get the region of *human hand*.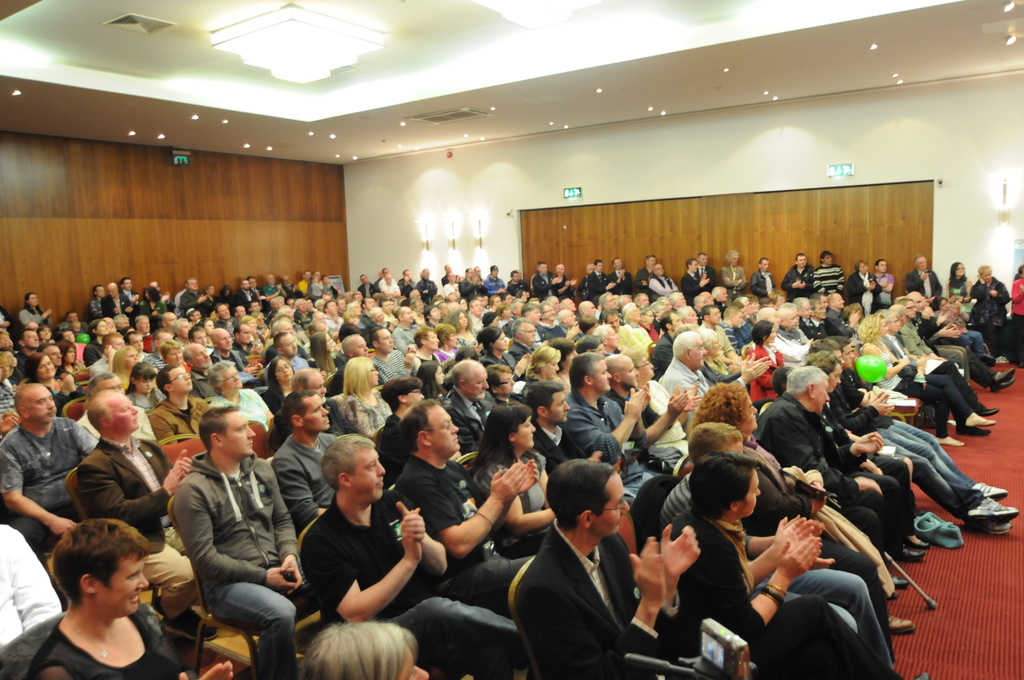
259 328 271 344.
